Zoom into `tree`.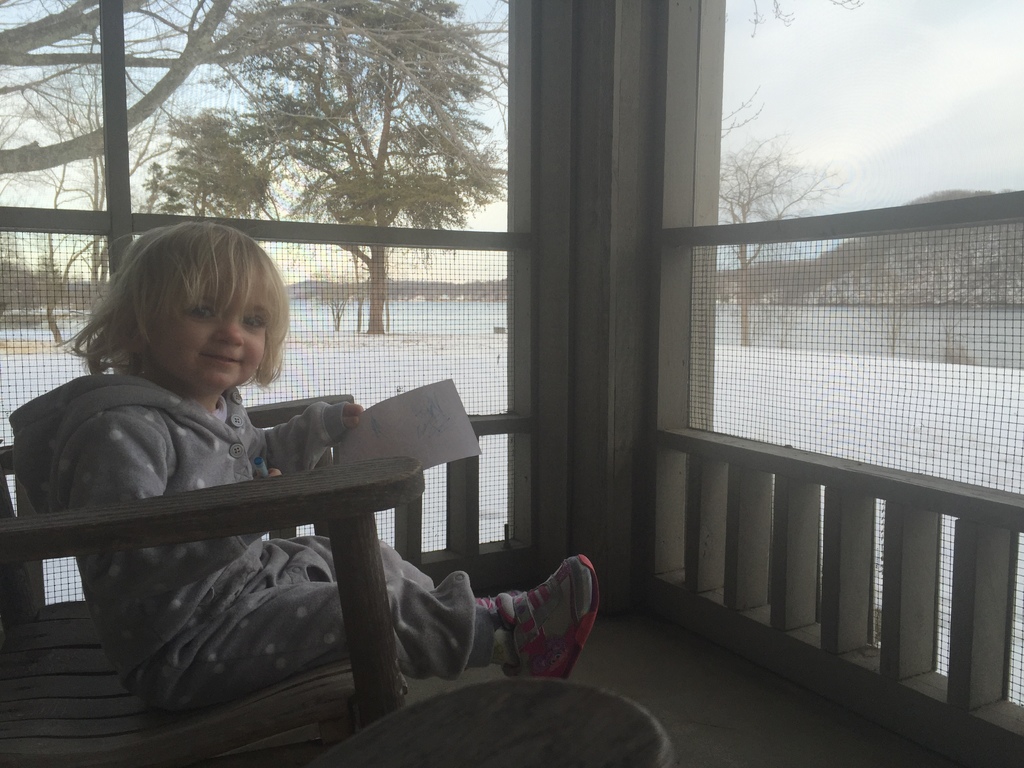
Zoom target: {"left": 719, "top": 127, "right": 848, "bottom": 343}.
